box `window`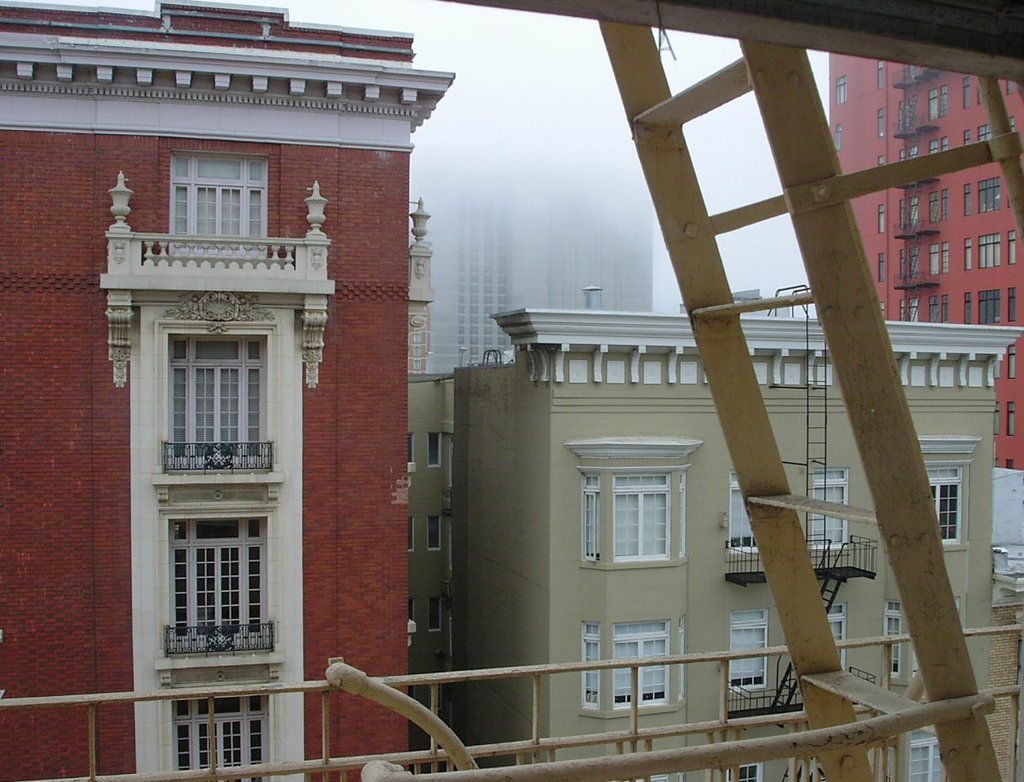
{"x1": 980, "y1": 173, "x2": 1002, "y2": 214}
